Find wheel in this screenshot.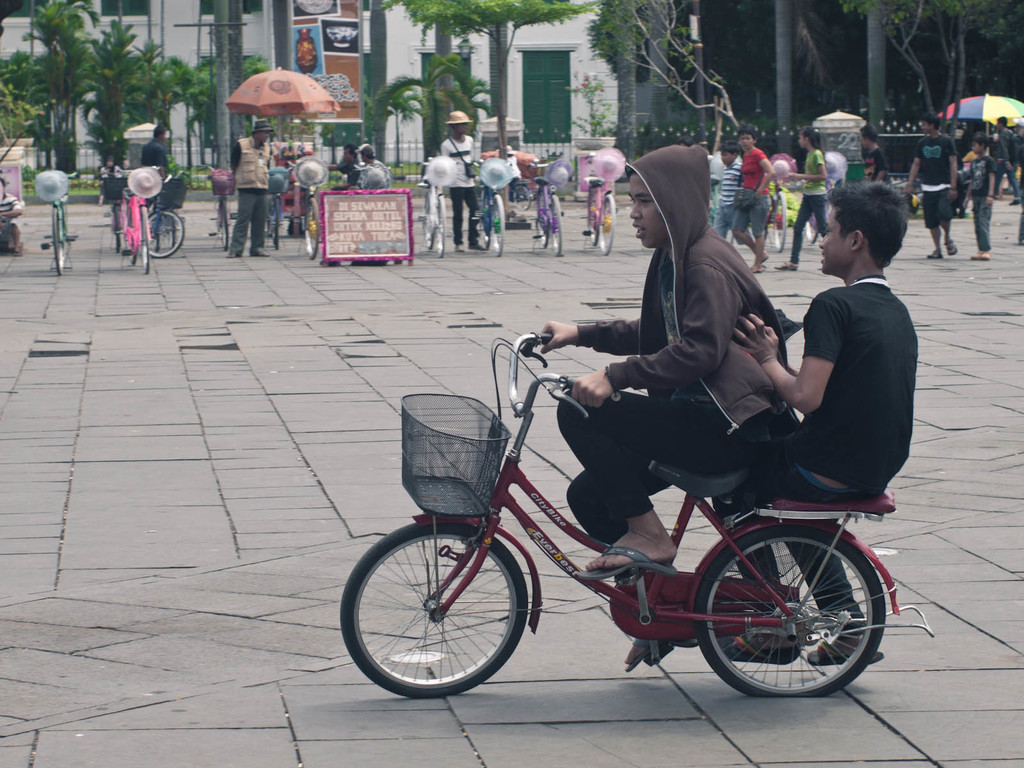
The bounding box for wheel is 492:195:506:257.
